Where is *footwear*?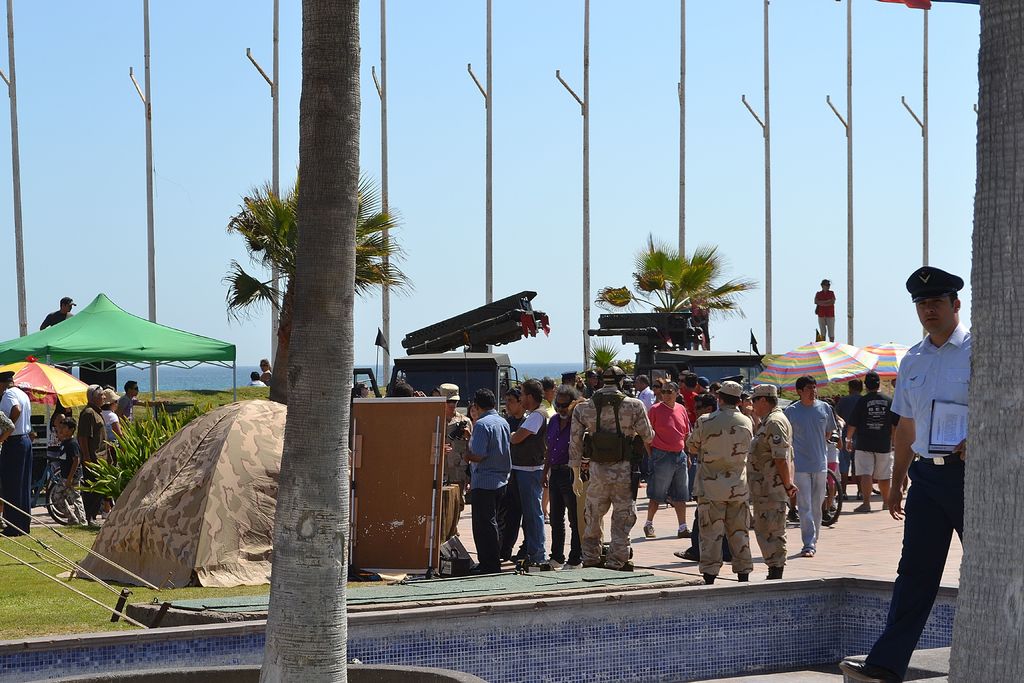
677:527:694:538.
